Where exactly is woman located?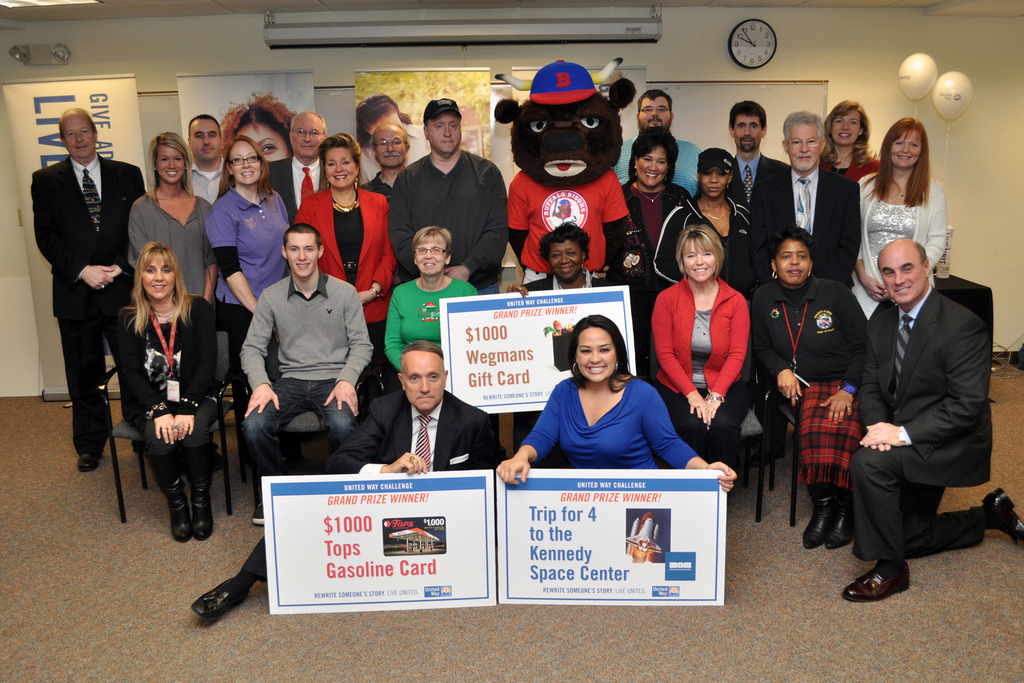
Its bounding box is (x1=218, y1=91, x2=298, y2=163).
